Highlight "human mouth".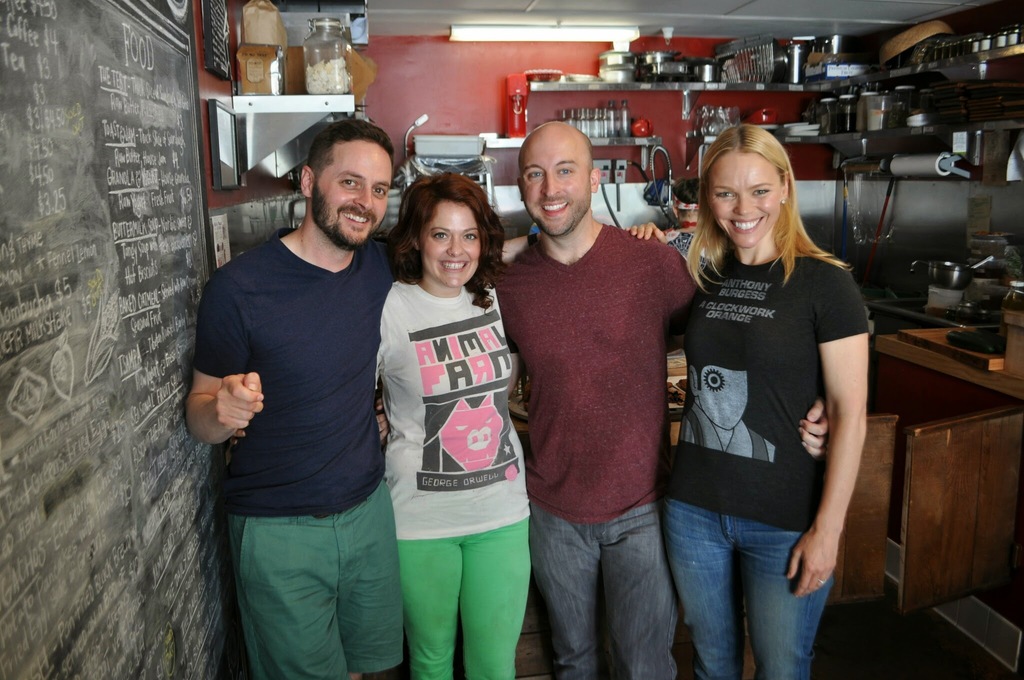
Highlighted region: bbox(440, 256, 467, 275).
